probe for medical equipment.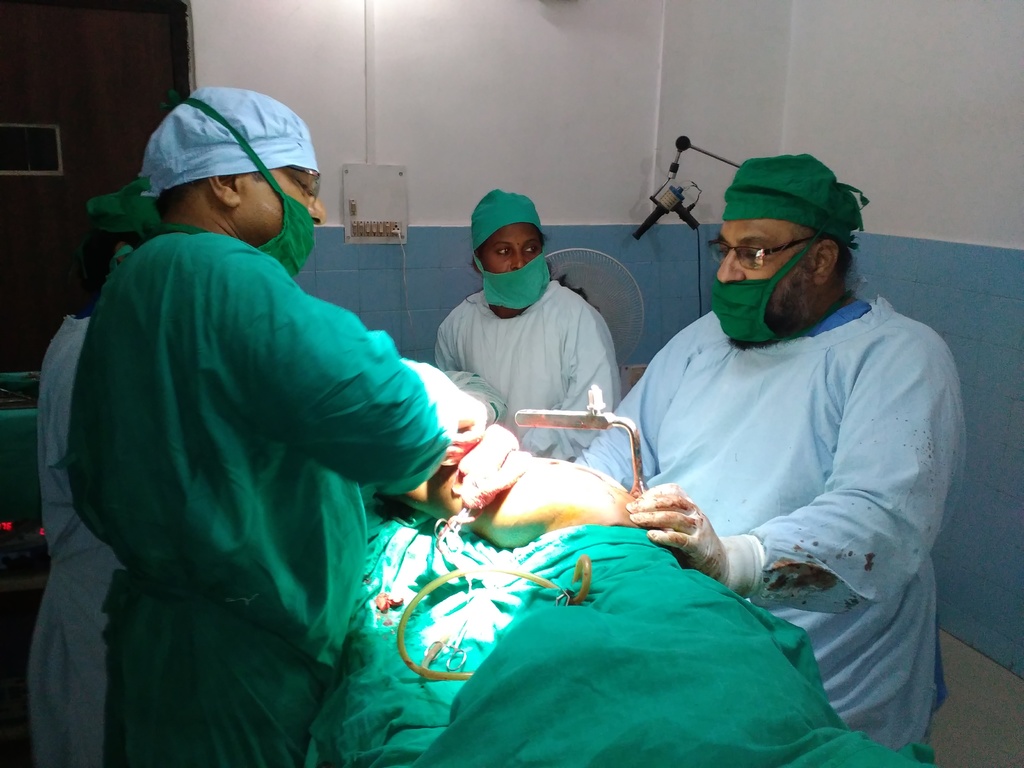
Probe result: 631/134/741/323.
